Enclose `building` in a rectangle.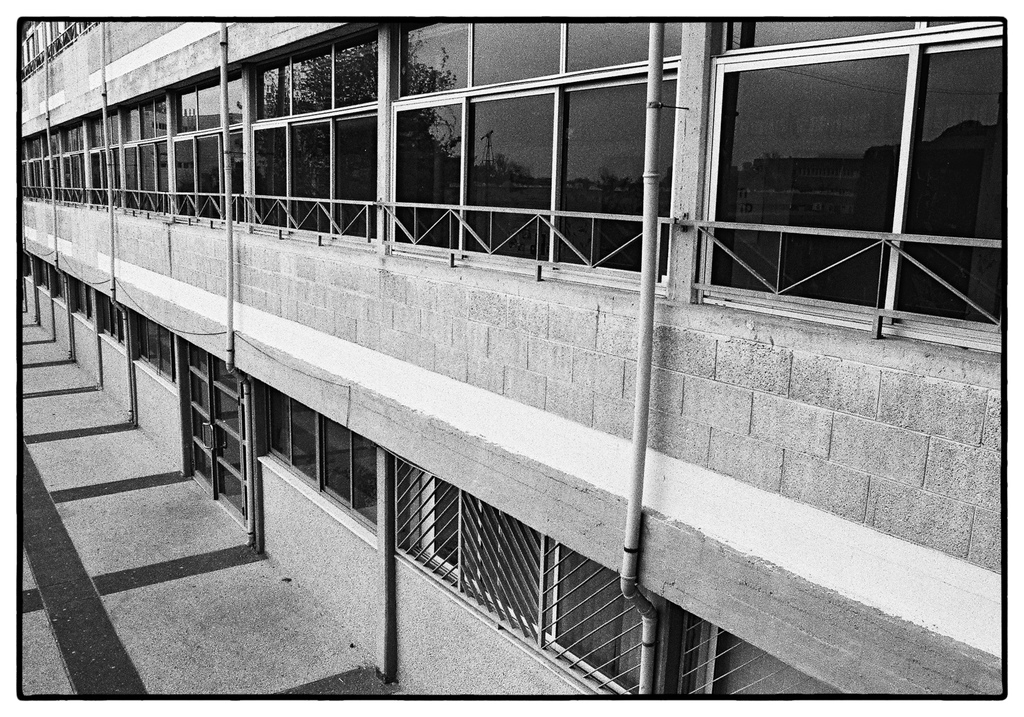
box=[24, 15, 1003, 697].
